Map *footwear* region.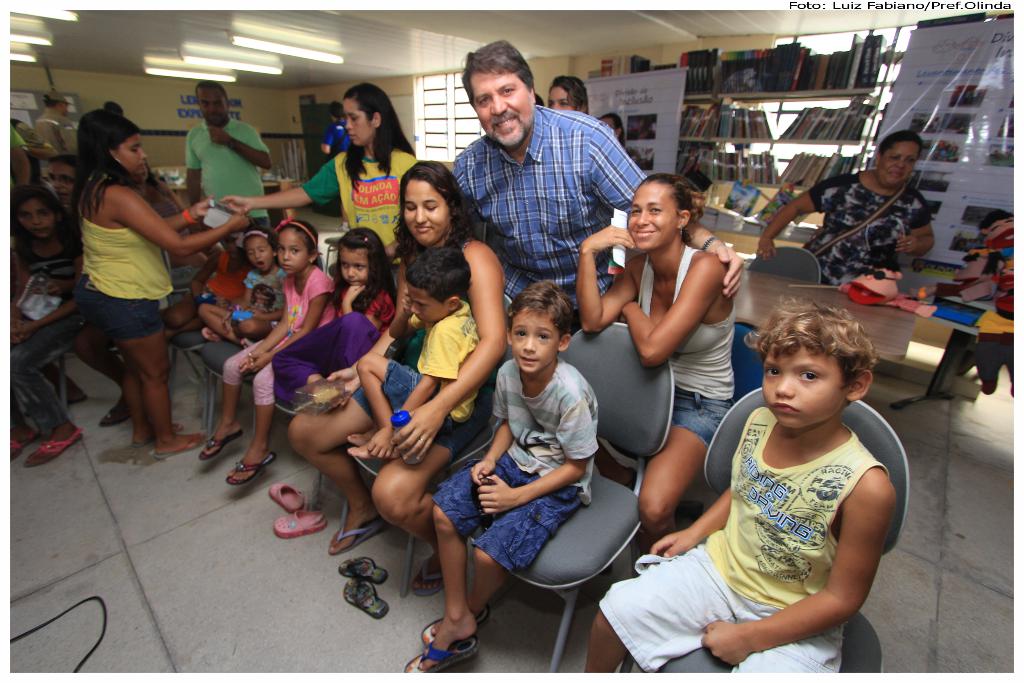
Mapped to 132,420,175,443.
